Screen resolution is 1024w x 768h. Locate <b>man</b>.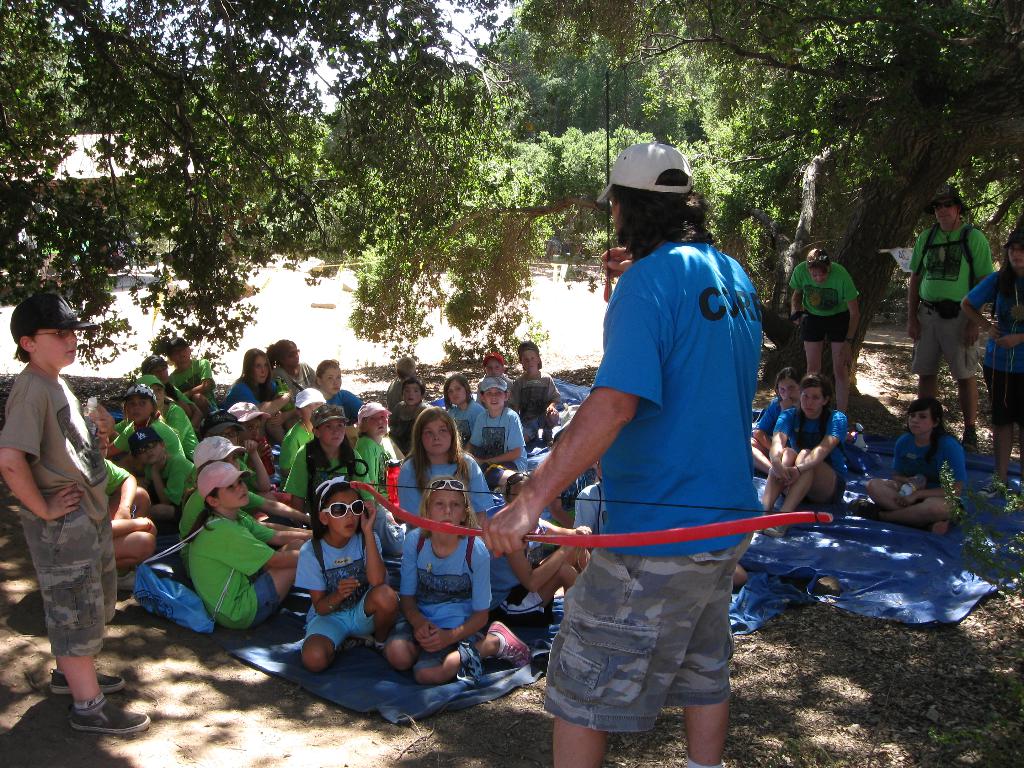
(x1=508, y1=152, x2=795, y2=767).
